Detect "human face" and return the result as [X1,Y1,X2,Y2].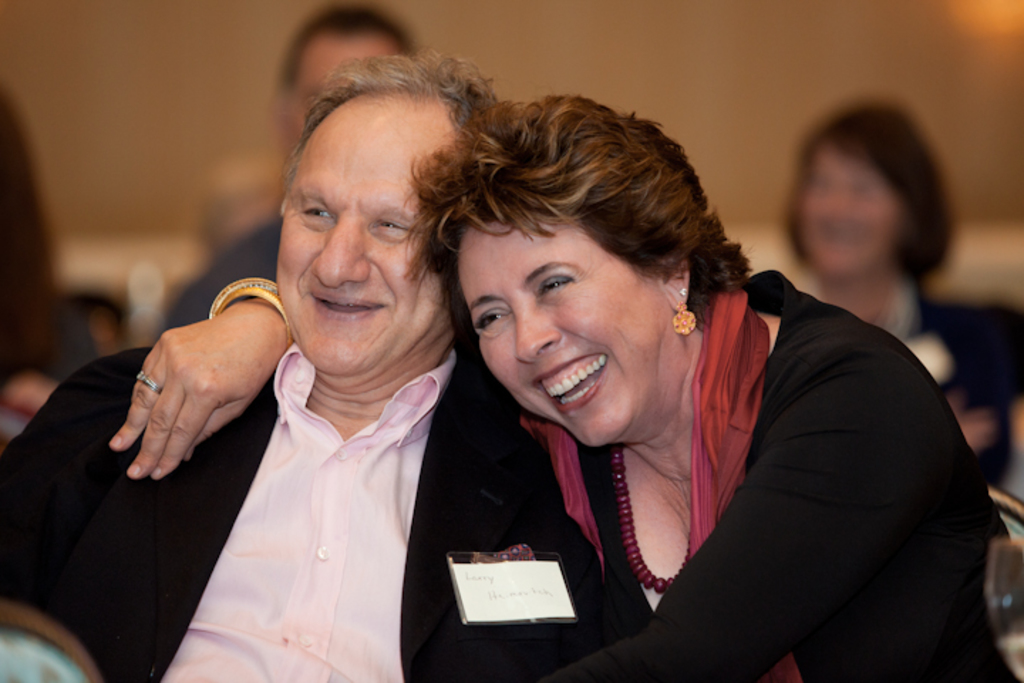
[284,26,401,137].
